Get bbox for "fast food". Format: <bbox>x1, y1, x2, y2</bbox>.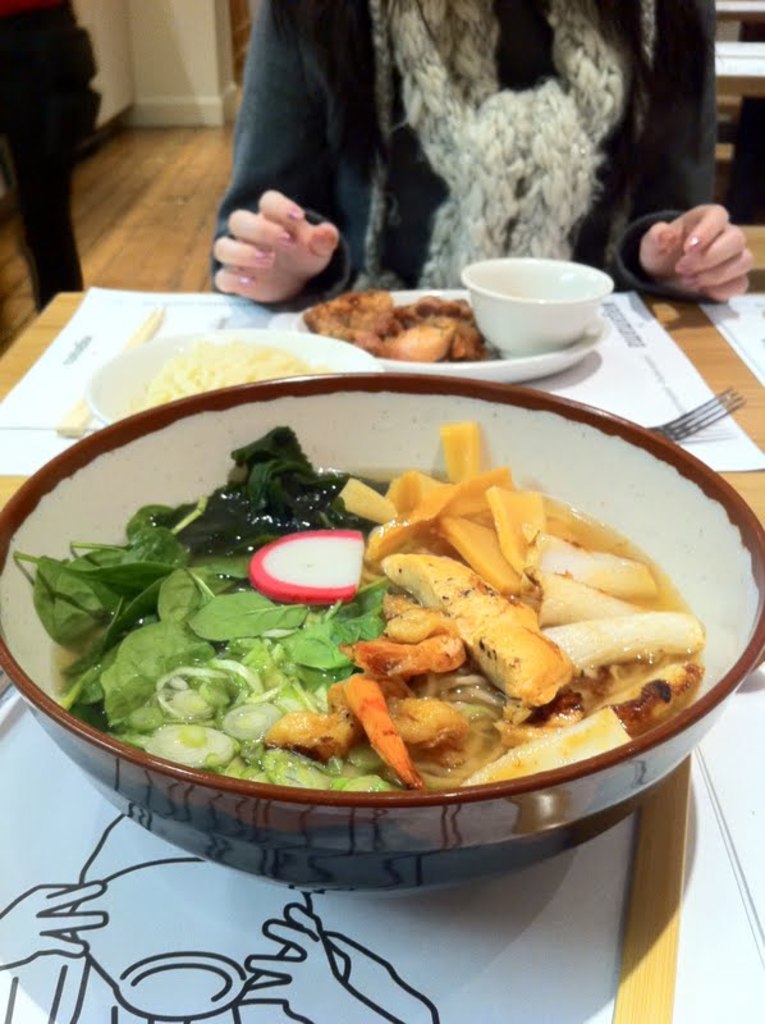
<bbox>431, 421, 494, 488</bbox>.
